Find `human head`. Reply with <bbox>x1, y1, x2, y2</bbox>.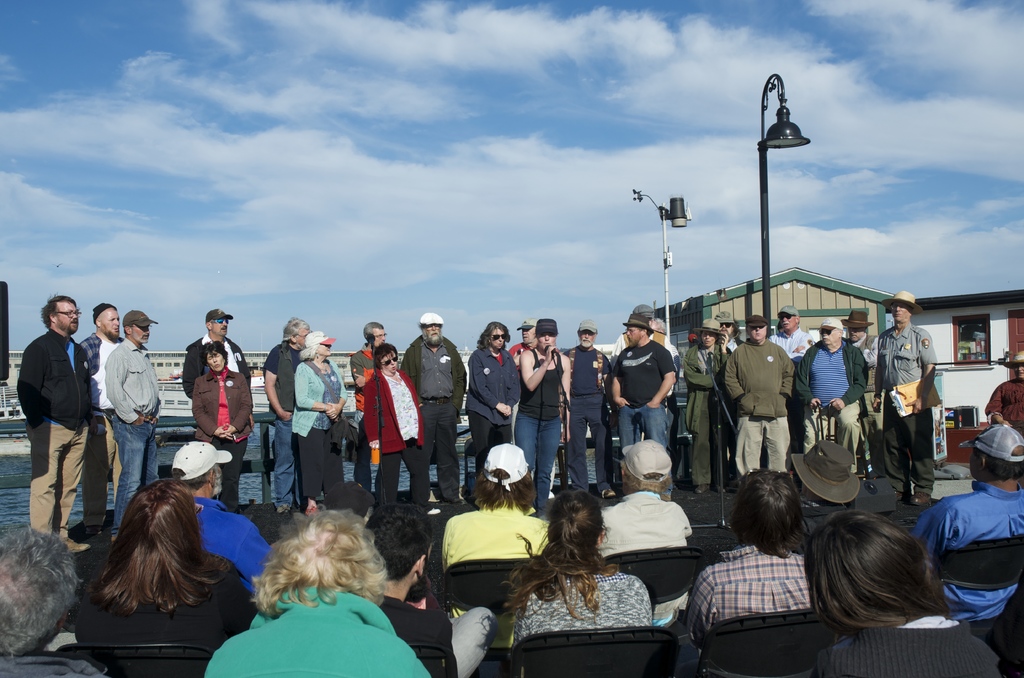
<bbox>633, 305, 657, 325</bbox>.
